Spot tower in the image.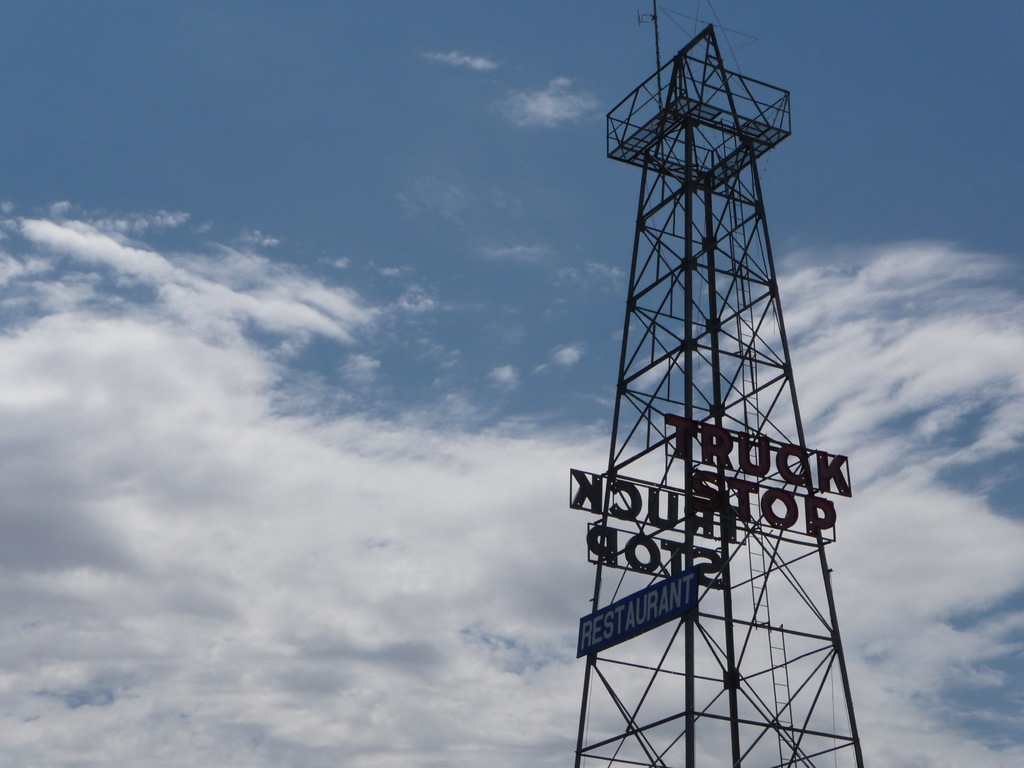
tower found at (545, 0, 894, 767).
